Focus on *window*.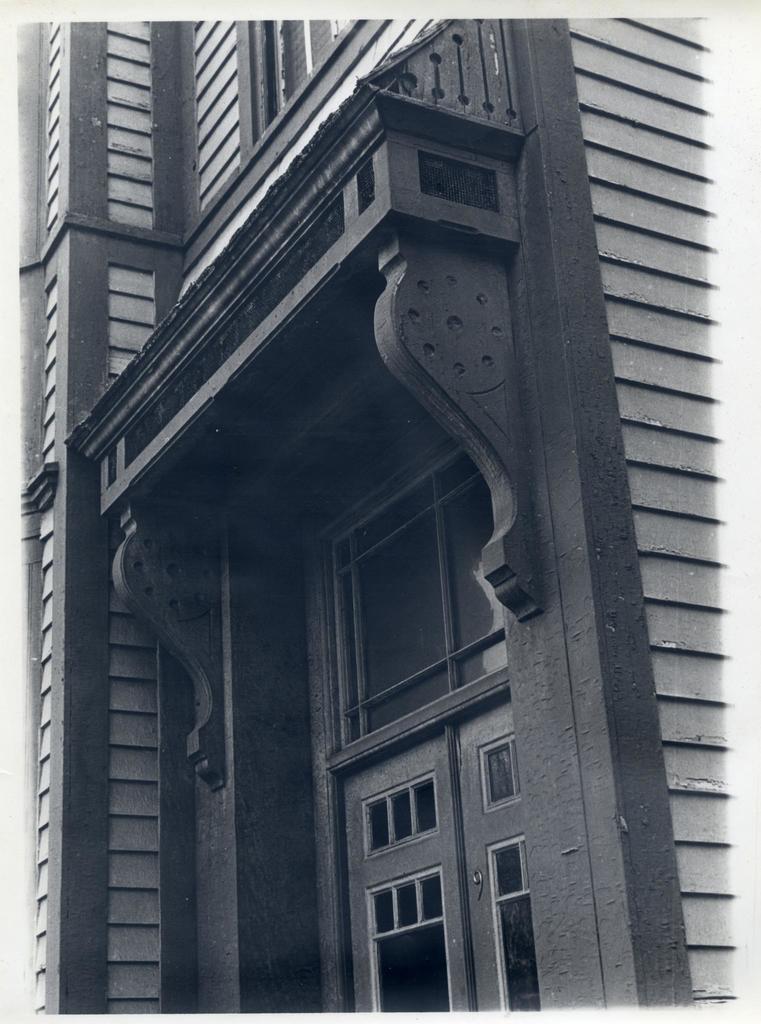
Focused at [325,449,502,764].
